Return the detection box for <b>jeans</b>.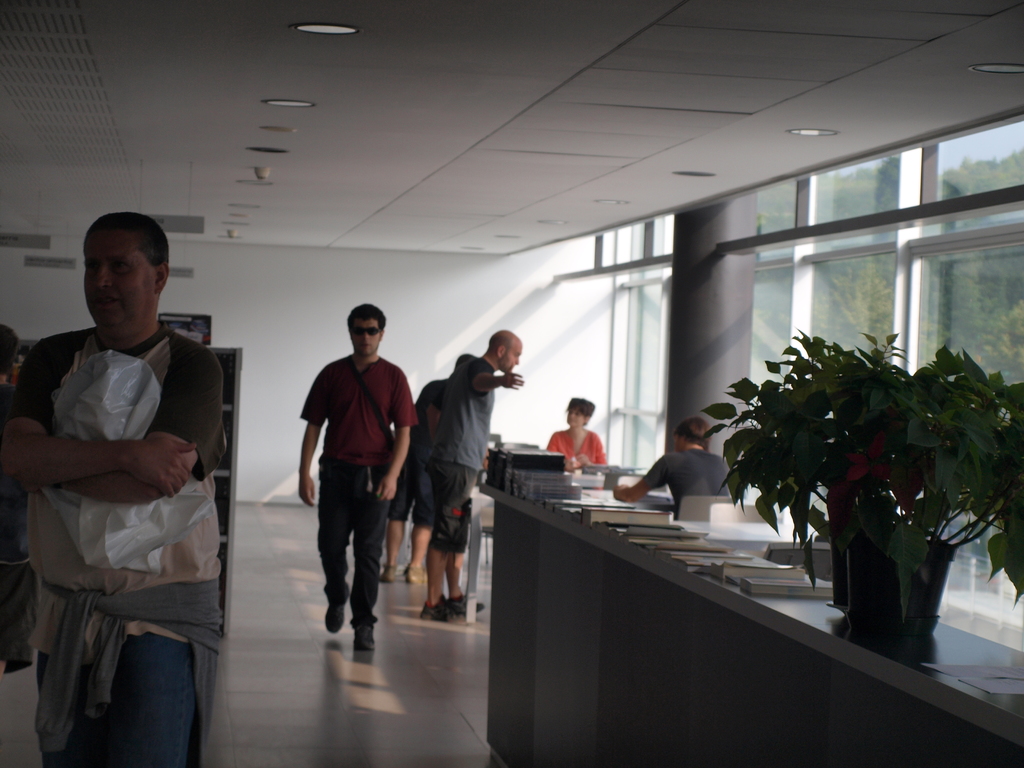
{"x1": 404, "y1": 460, "x2": 477, "y2": 554}.
